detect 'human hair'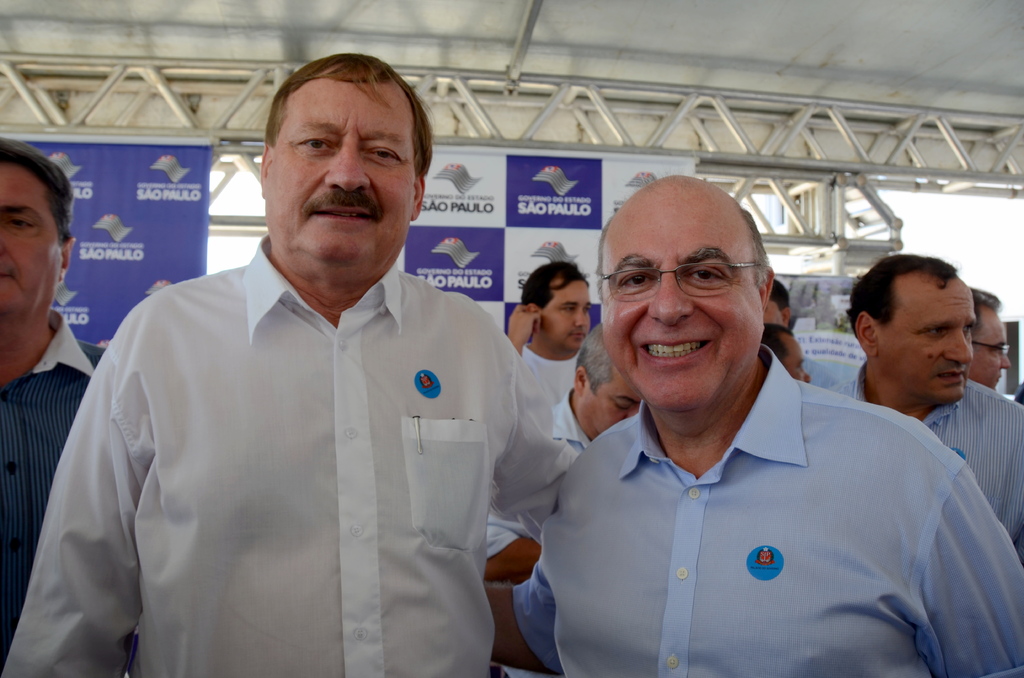
<bbox>594, 172, 775, 305</bbox>
